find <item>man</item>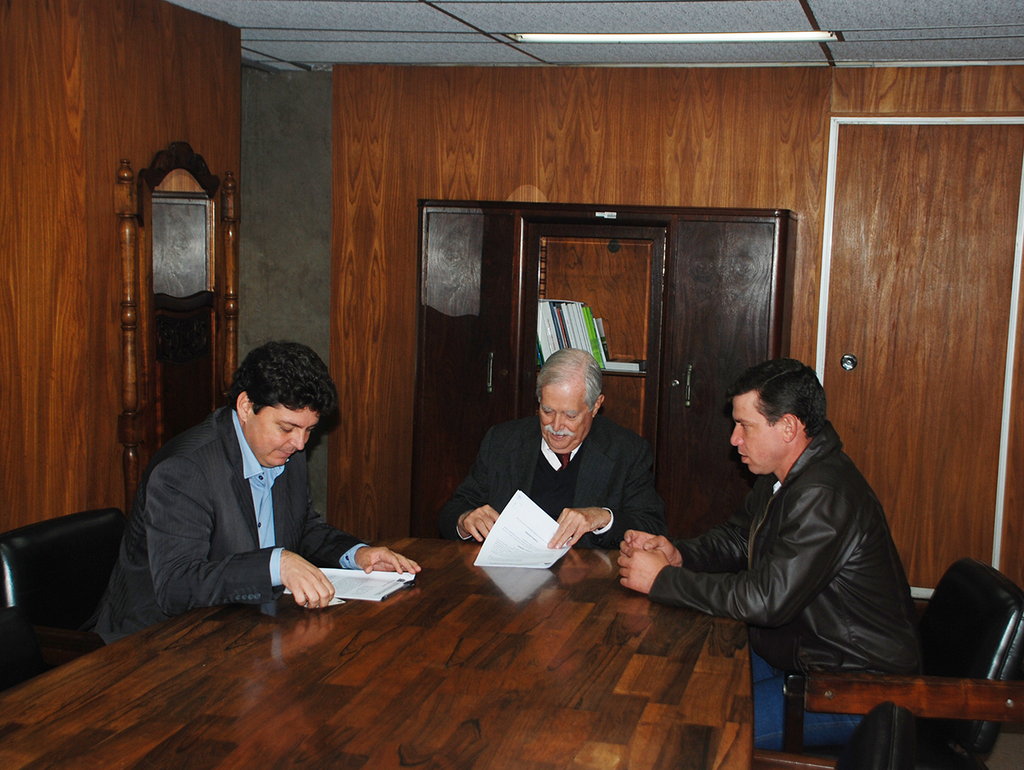
box(112, 349, 378, 637)
